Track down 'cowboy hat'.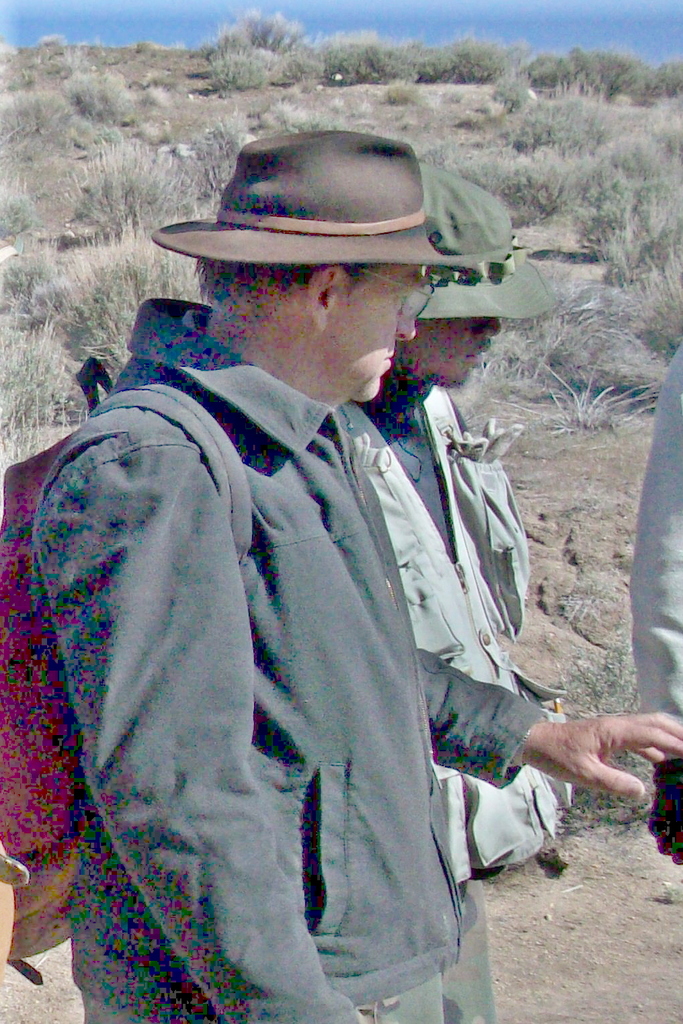
Tracked to left=420, top=167, right=573, bottom=316.
